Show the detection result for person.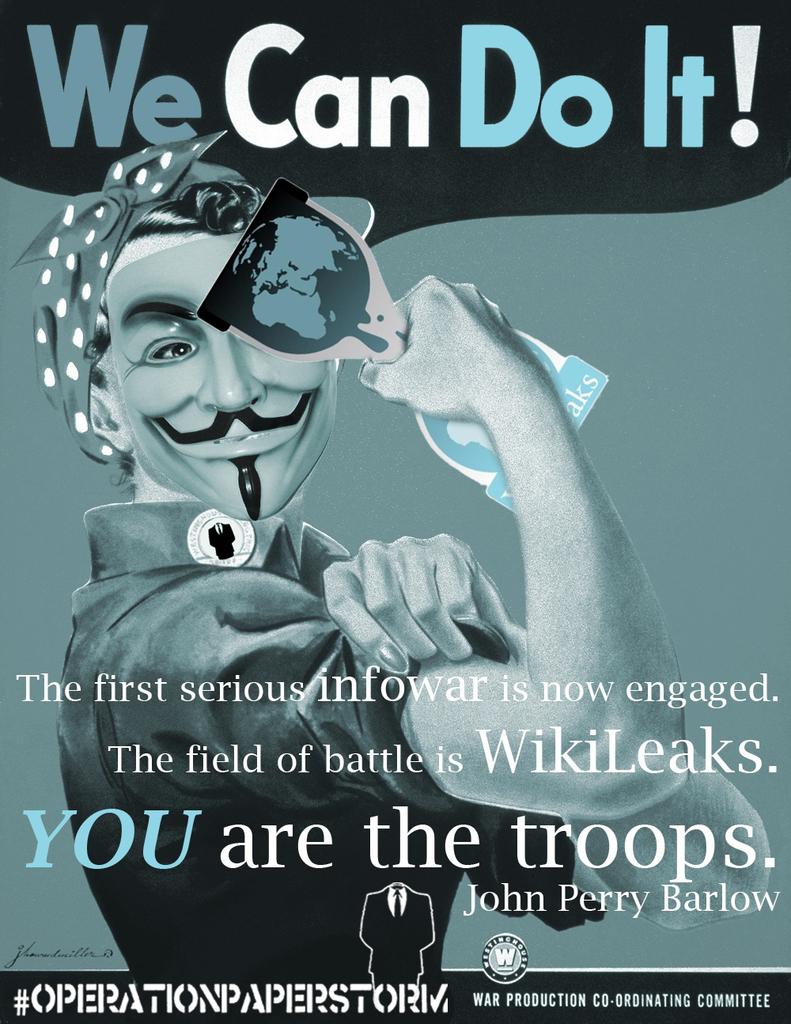
<box>15,128,771,980</box>.
